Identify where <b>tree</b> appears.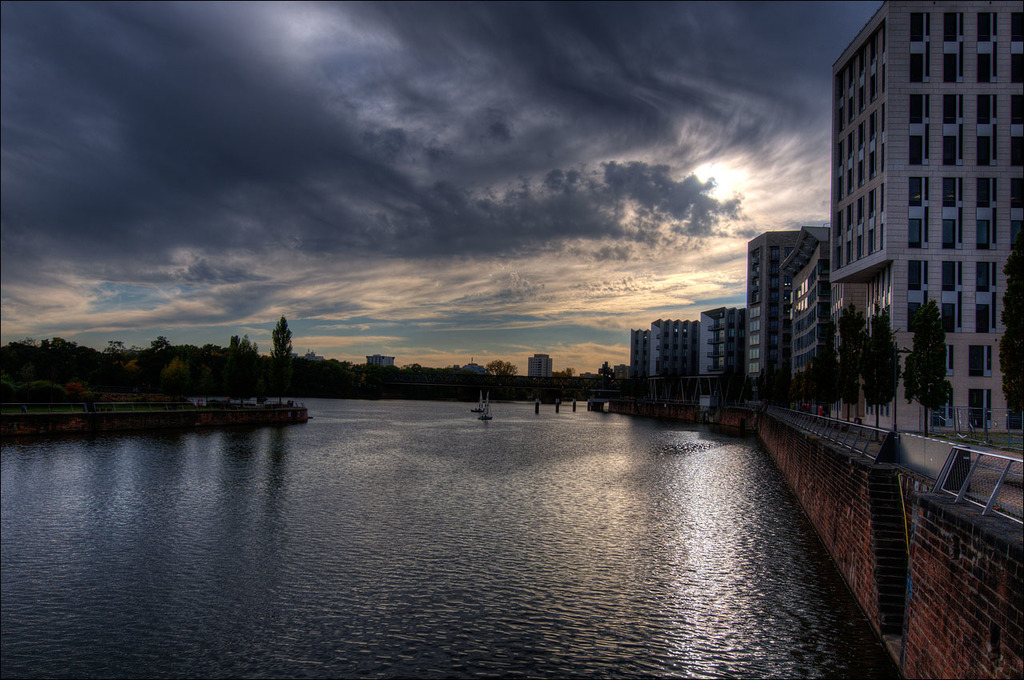
Appears at 228 329 253 410.
